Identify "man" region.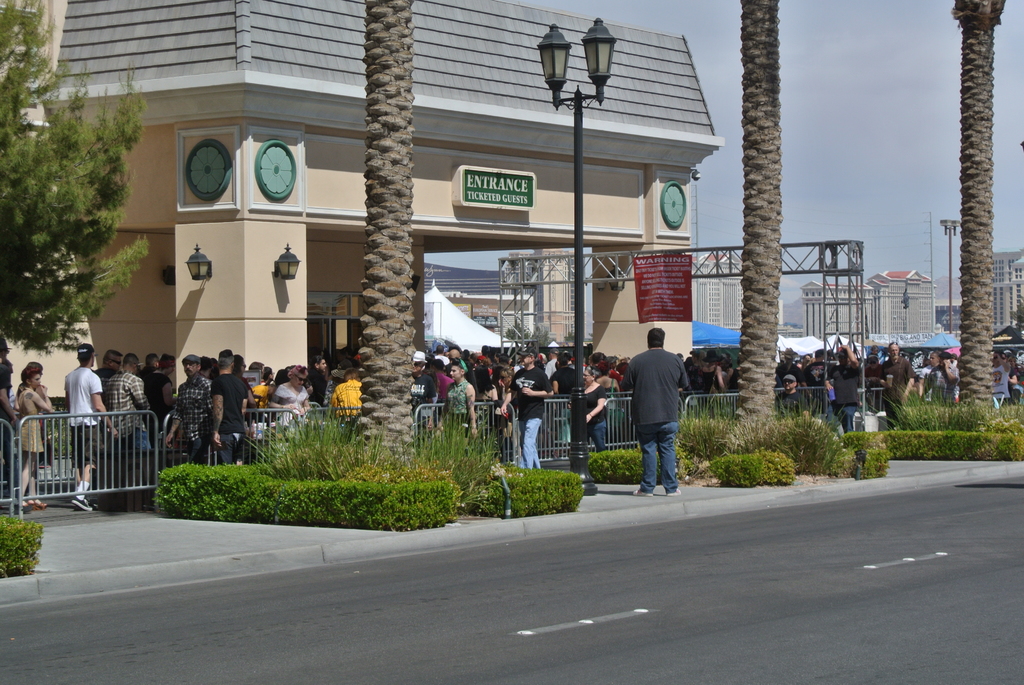
Region: <region>88, 352, 122, 384</region>.
